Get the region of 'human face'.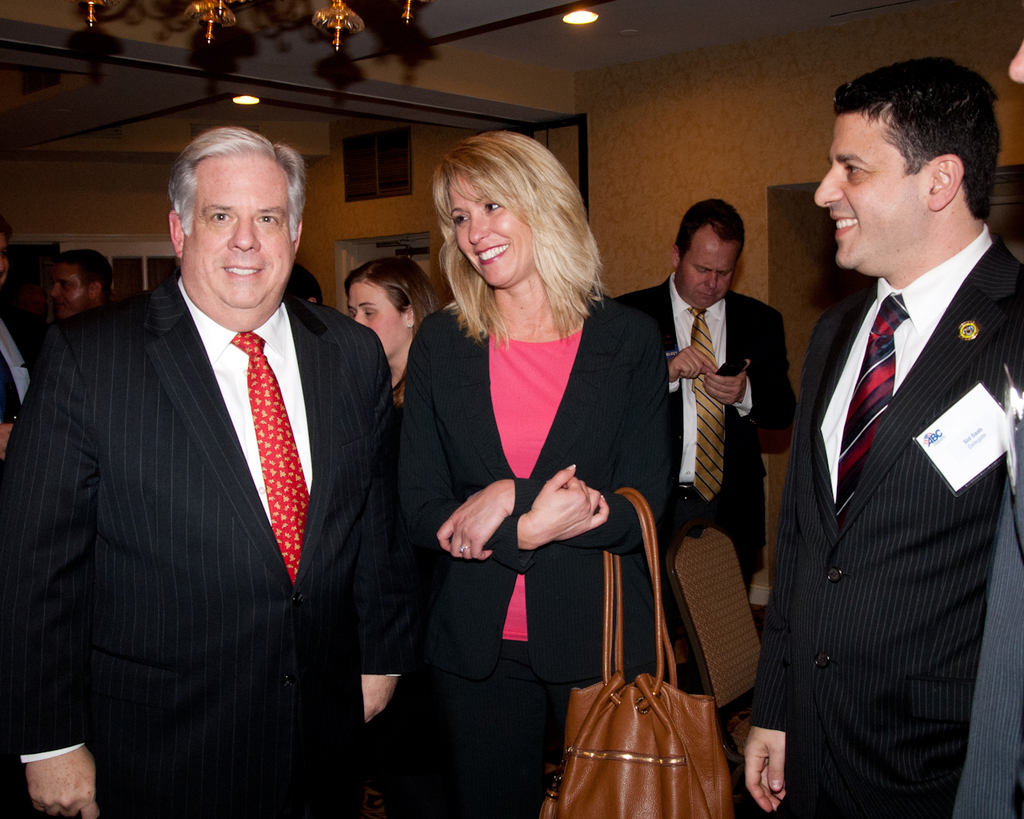
(812, 112, 923, 274).
